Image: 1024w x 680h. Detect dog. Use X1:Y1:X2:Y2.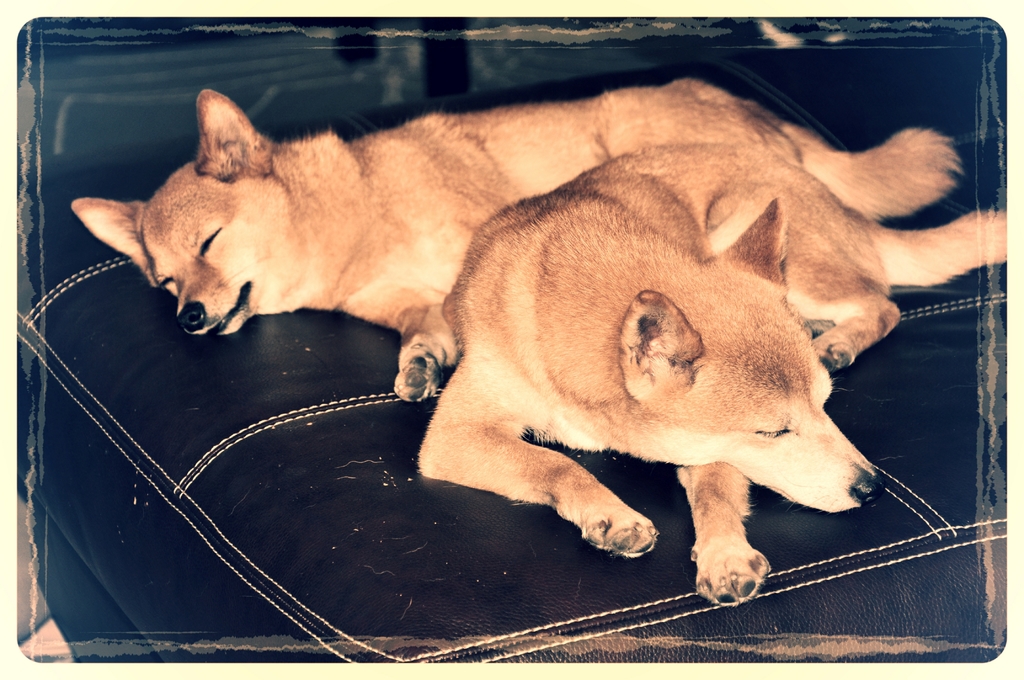
417:140:1009:608.
